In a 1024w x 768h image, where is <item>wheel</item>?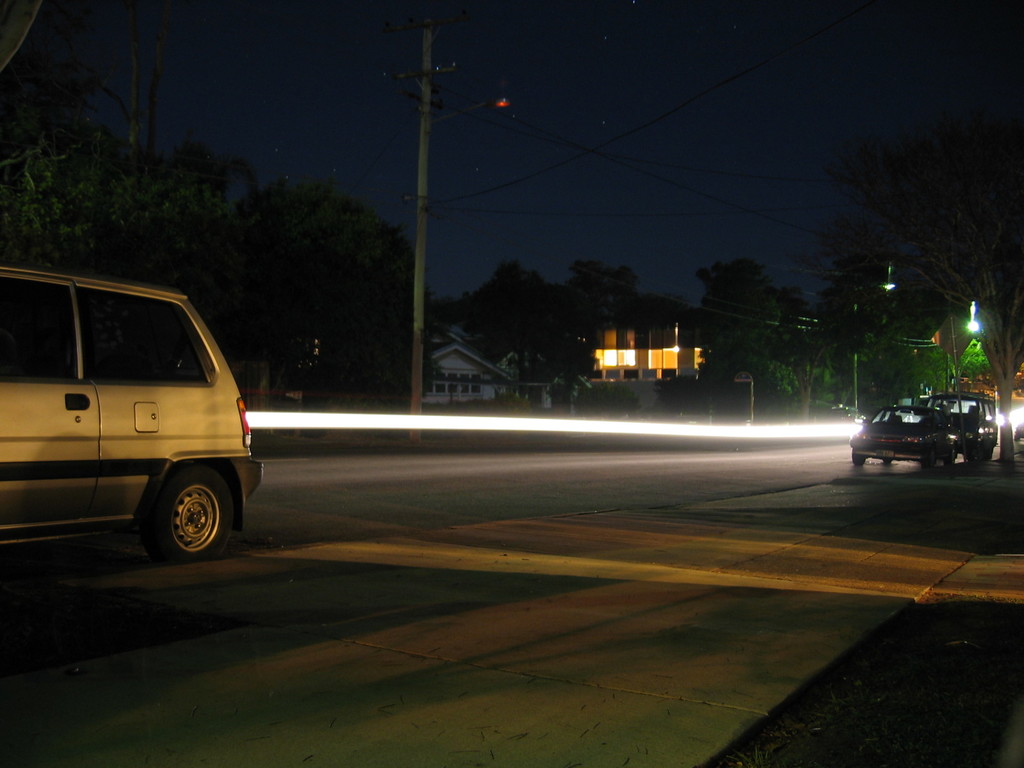
Rect(157, 460, 231, 566).
